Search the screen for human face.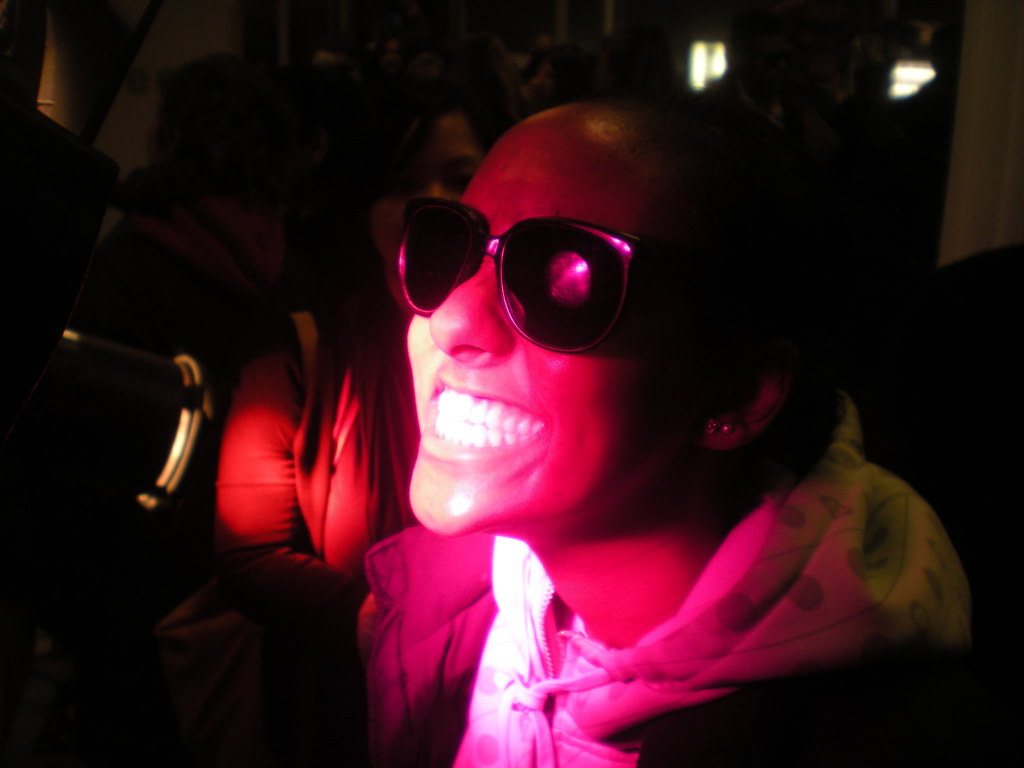
Found at [403,111,712,532].
